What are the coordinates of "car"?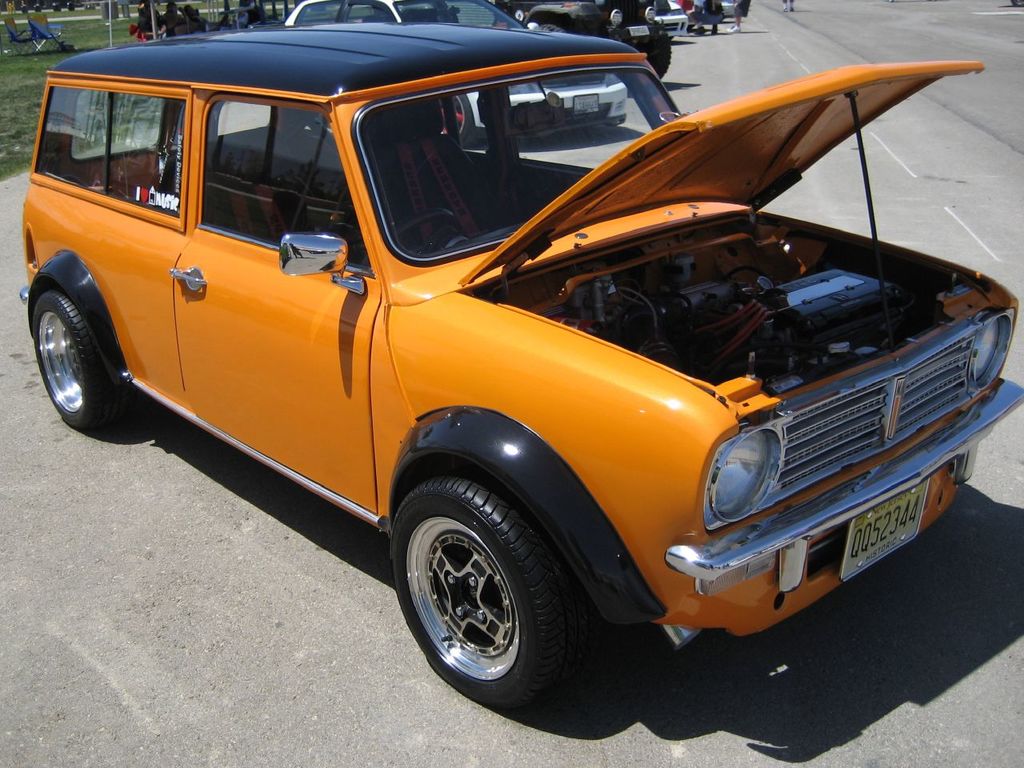
280:0:630:136.
